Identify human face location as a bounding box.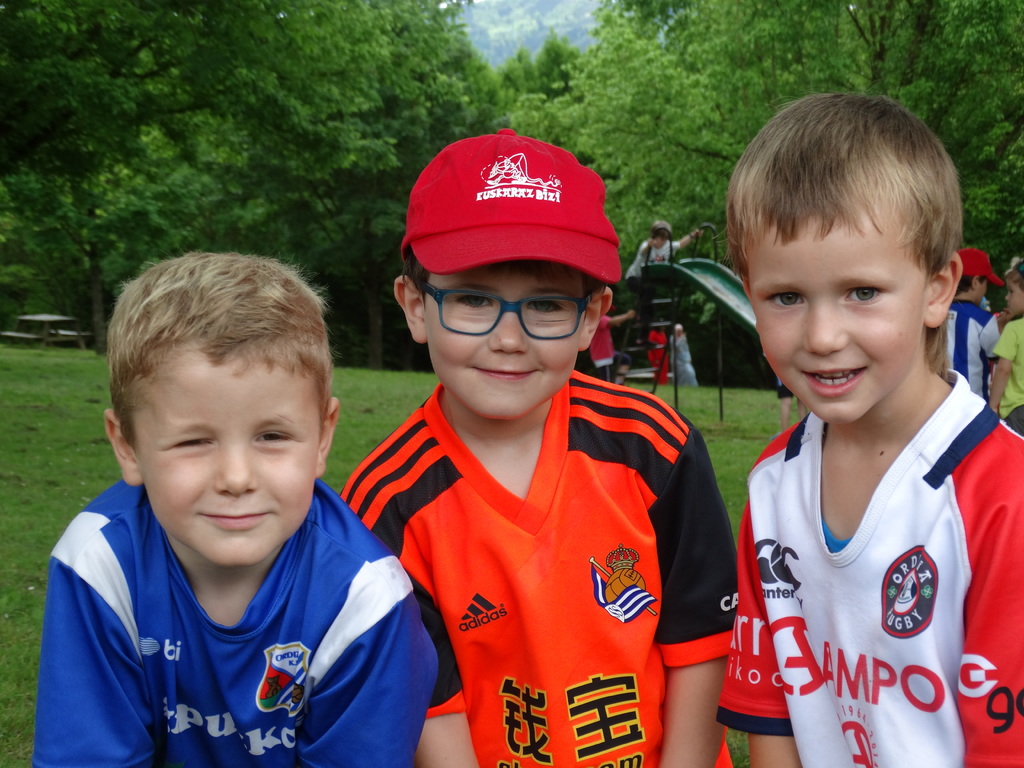
Rect(131, 352, 326, 566).
